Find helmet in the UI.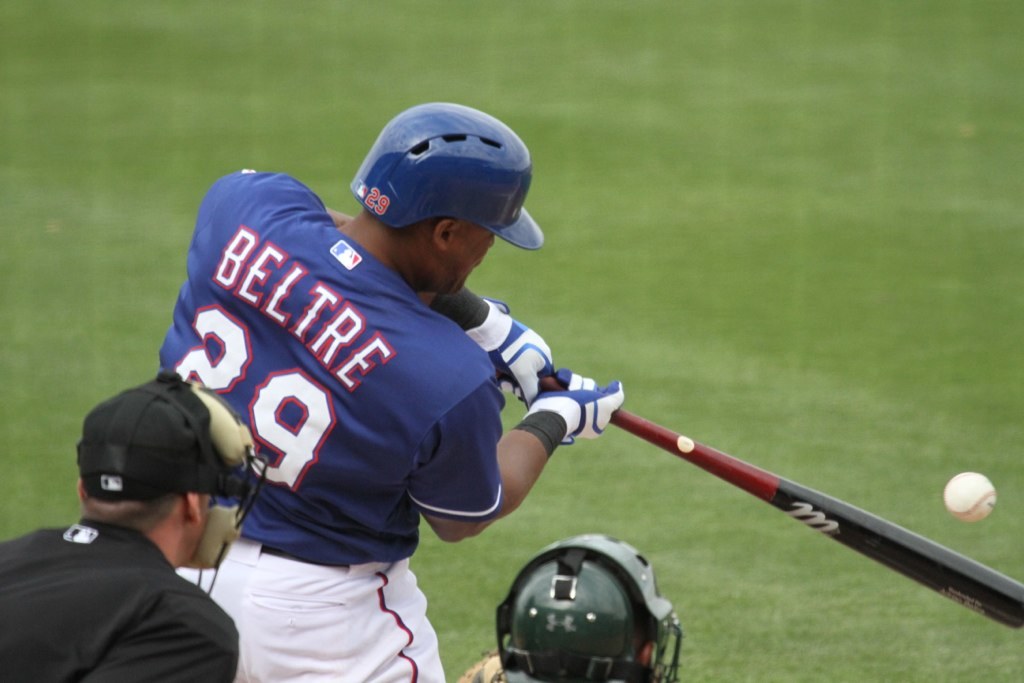
UI element at 496, 530, 684, 682.
